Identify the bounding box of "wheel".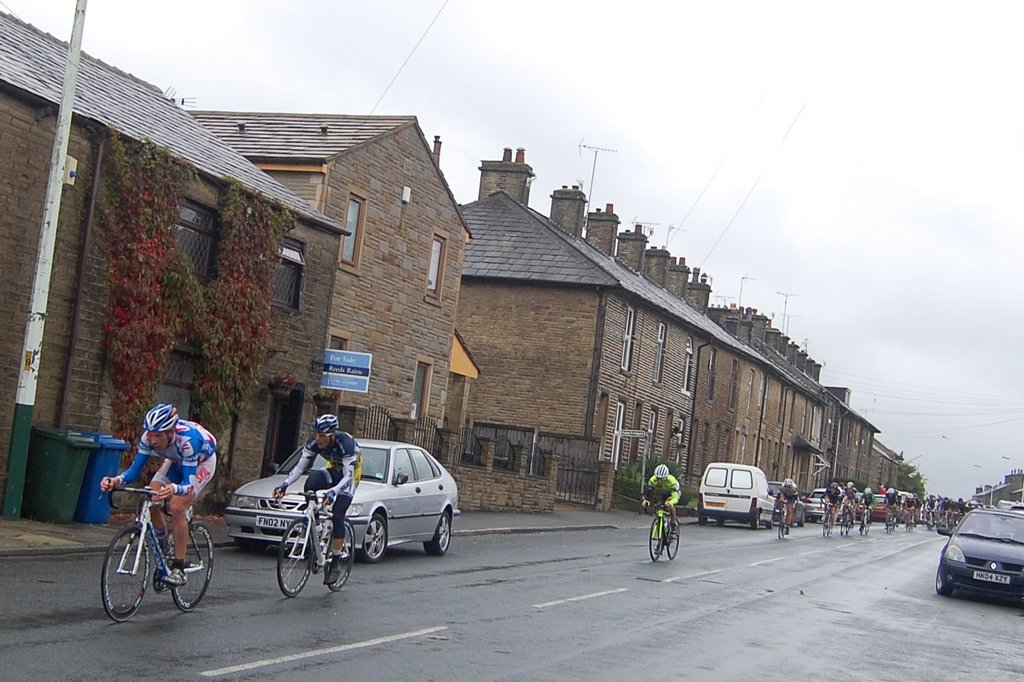
359, 519, 387, 556.
